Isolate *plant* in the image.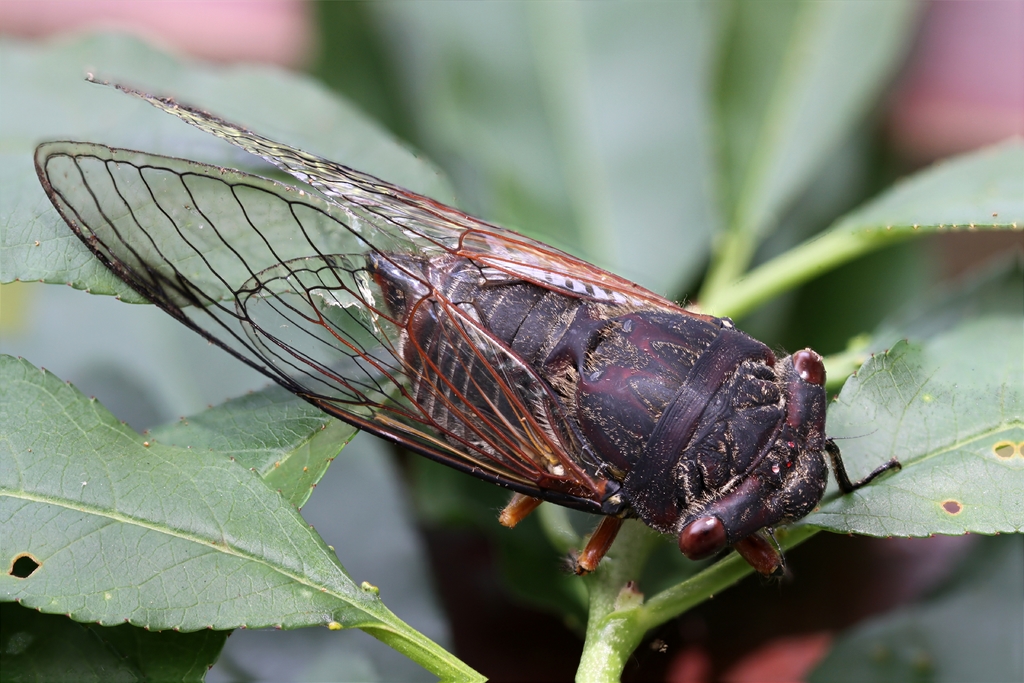
Isolated region: <box>0,0,1012,680</box>.
